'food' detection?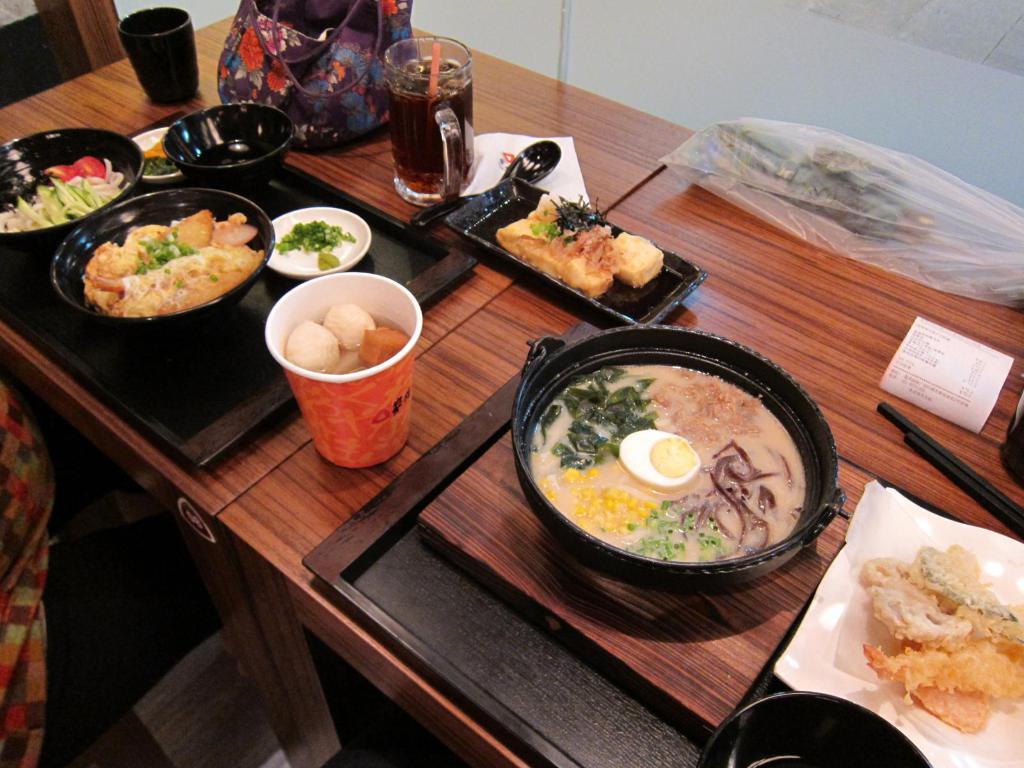
285/316/337/372
